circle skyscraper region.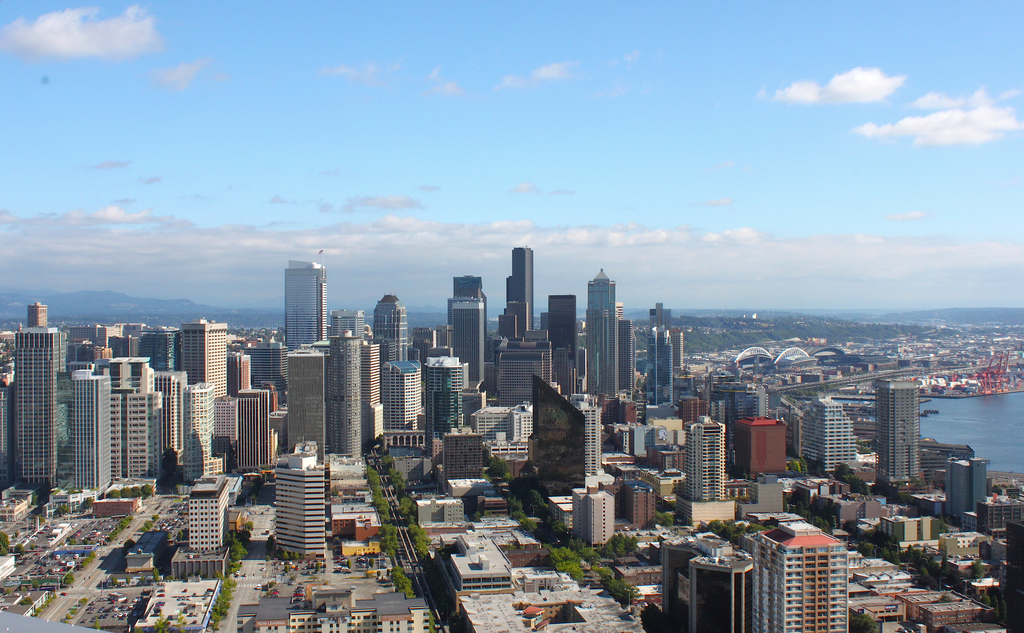
Region: left=551, top=388, right=604, bottom=479.
